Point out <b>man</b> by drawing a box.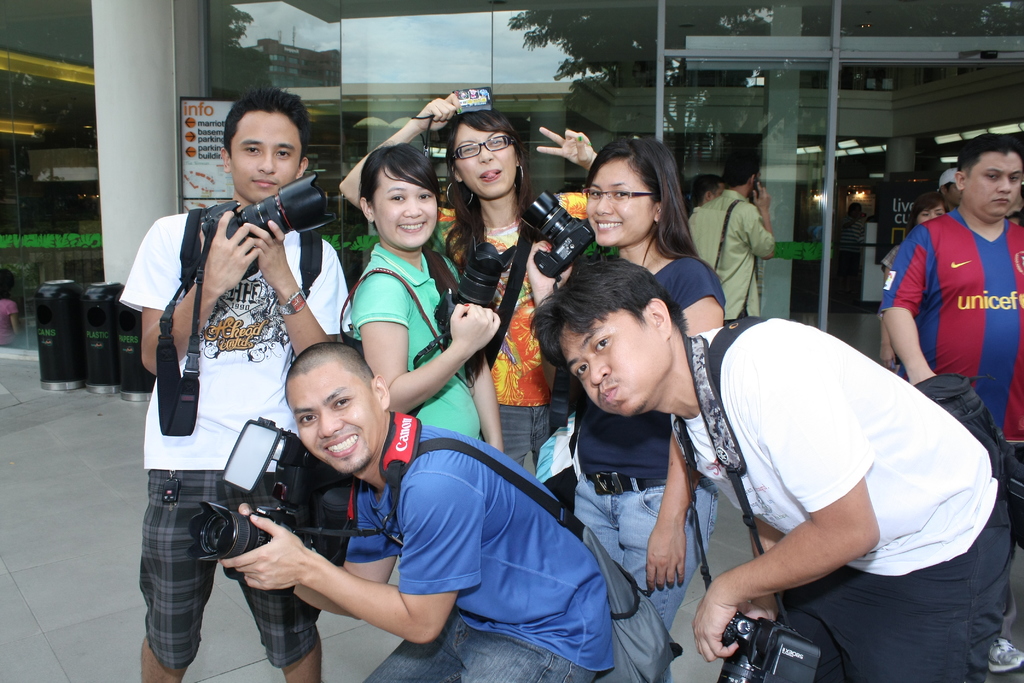
crop(123, 107, 332, 657).
